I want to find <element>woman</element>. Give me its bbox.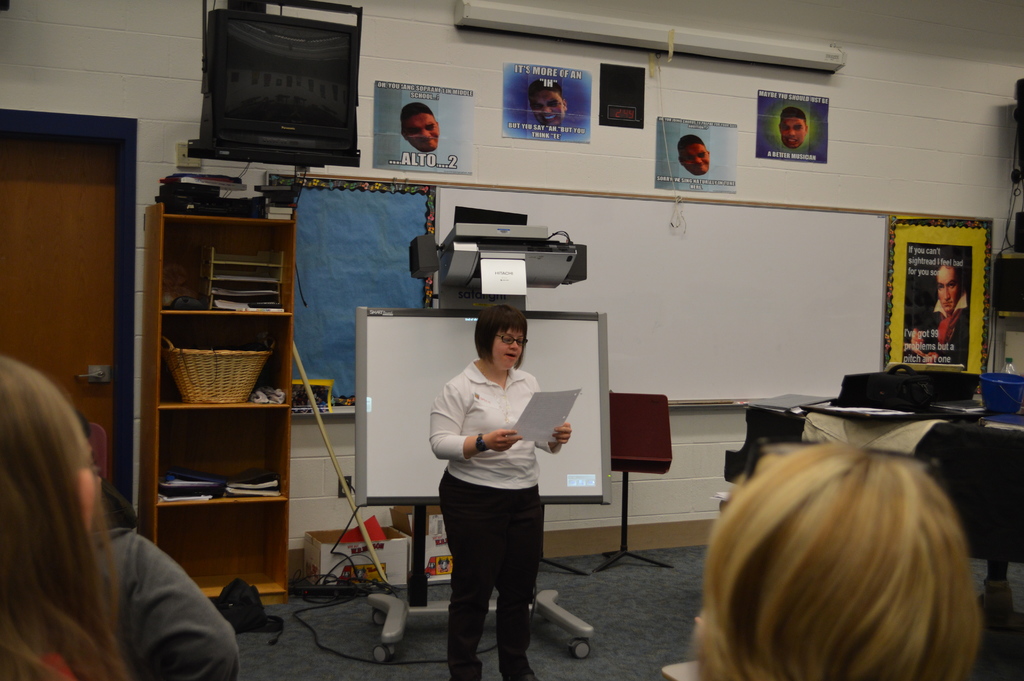
426,295,576,680.
